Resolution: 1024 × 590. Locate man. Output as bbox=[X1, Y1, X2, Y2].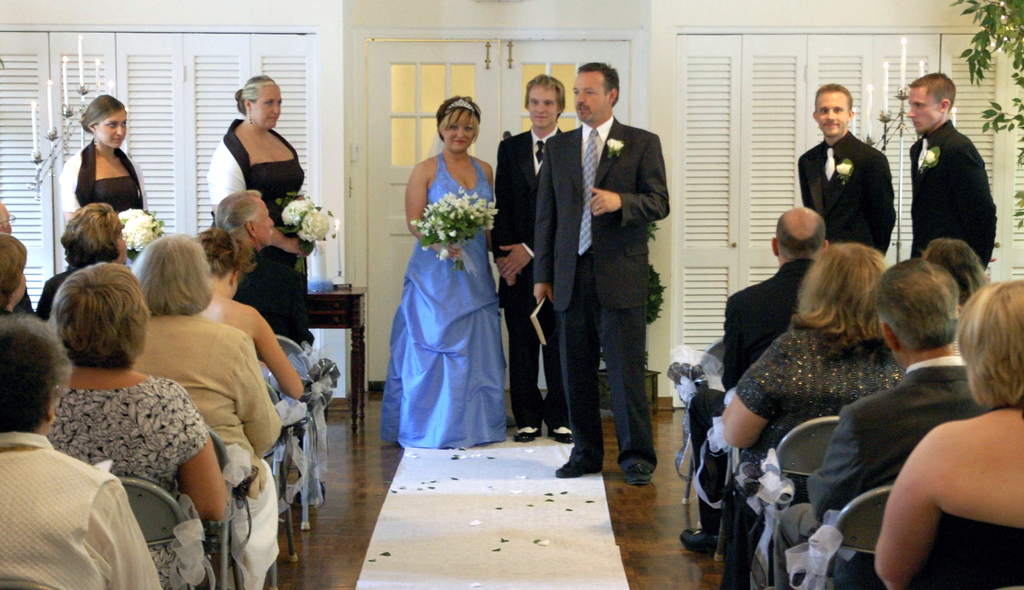
bbox=[219, 190, 316, 354].
